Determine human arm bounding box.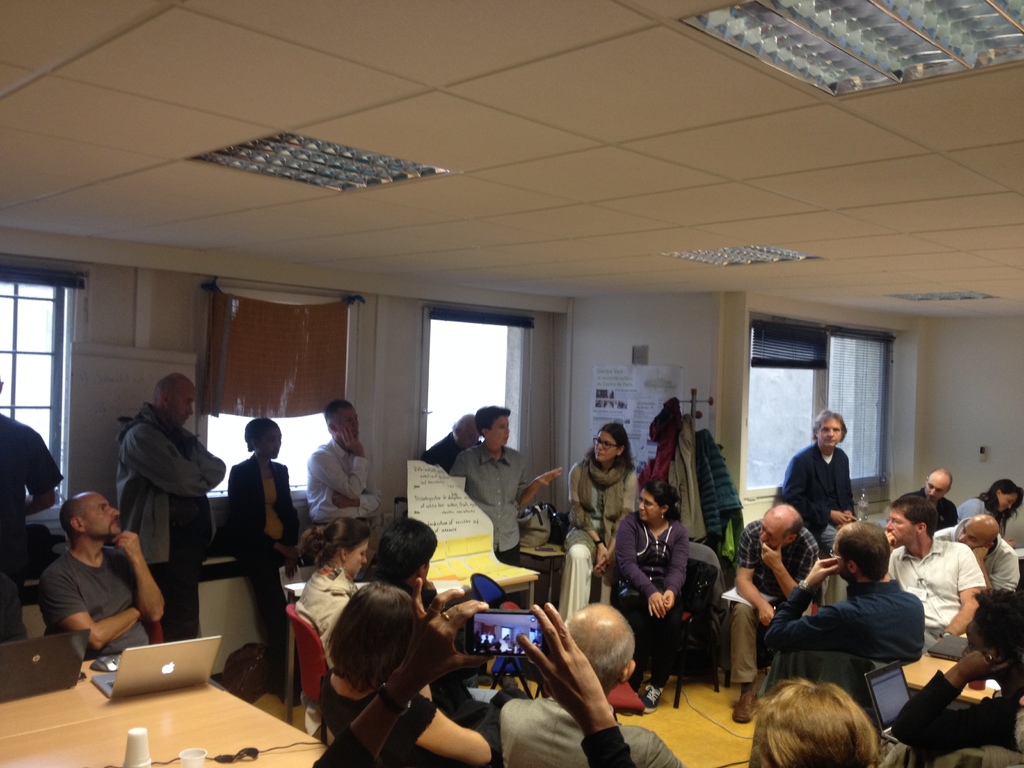
Determined: <box>509,464,567,516</box>.
